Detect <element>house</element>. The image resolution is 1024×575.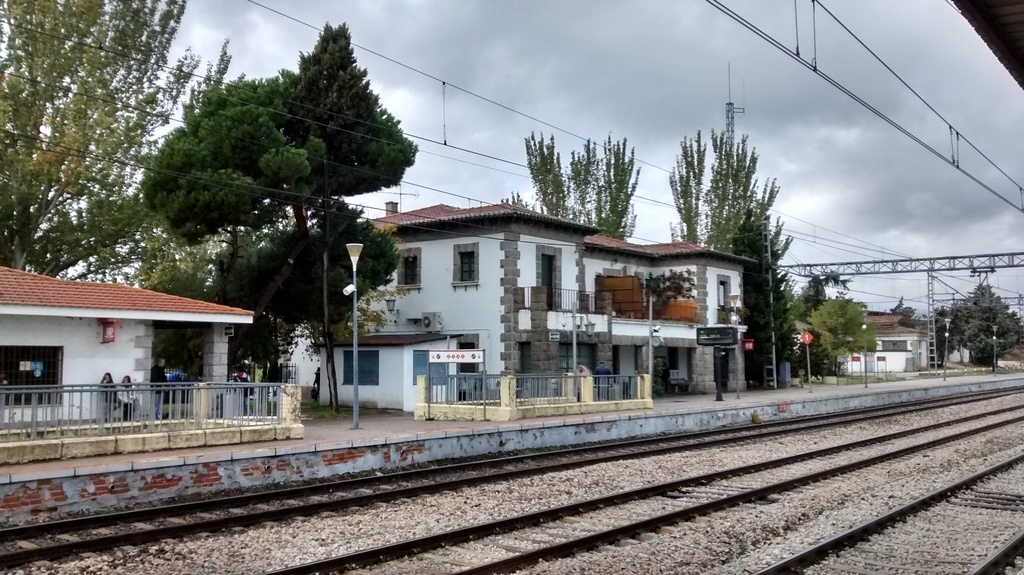
<region>831, 324, 929, 371</region>.
